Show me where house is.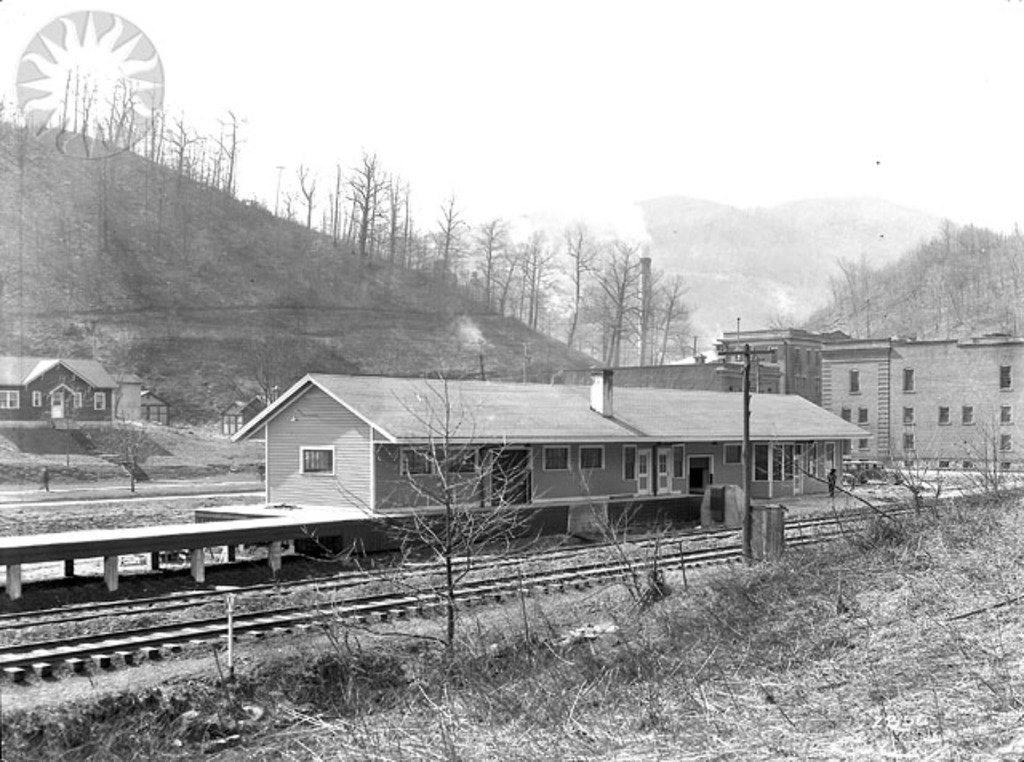
house is at select_region(194, 370, 874, 565).
